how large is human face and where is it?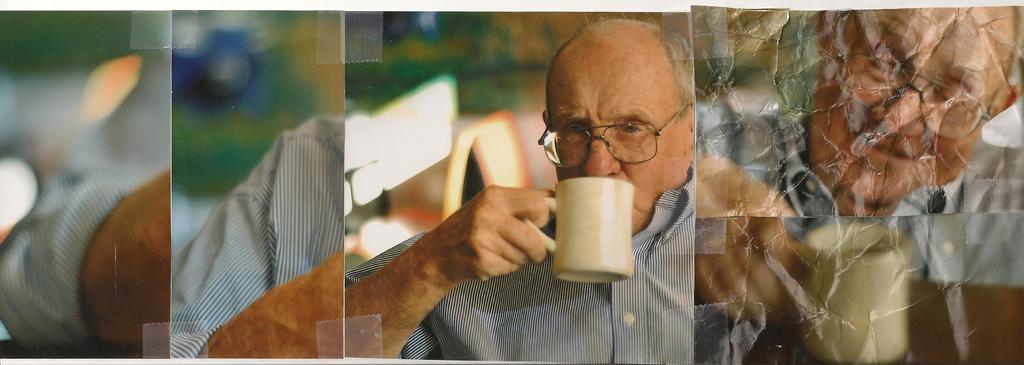
Bounding box: pyautogui.locateOnScreen(541, 40, 687, 239).
